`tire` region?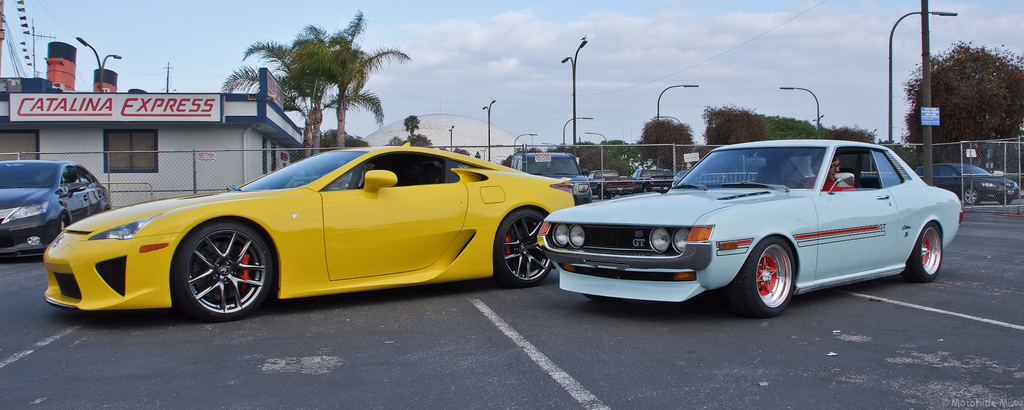
493/208/552/286
